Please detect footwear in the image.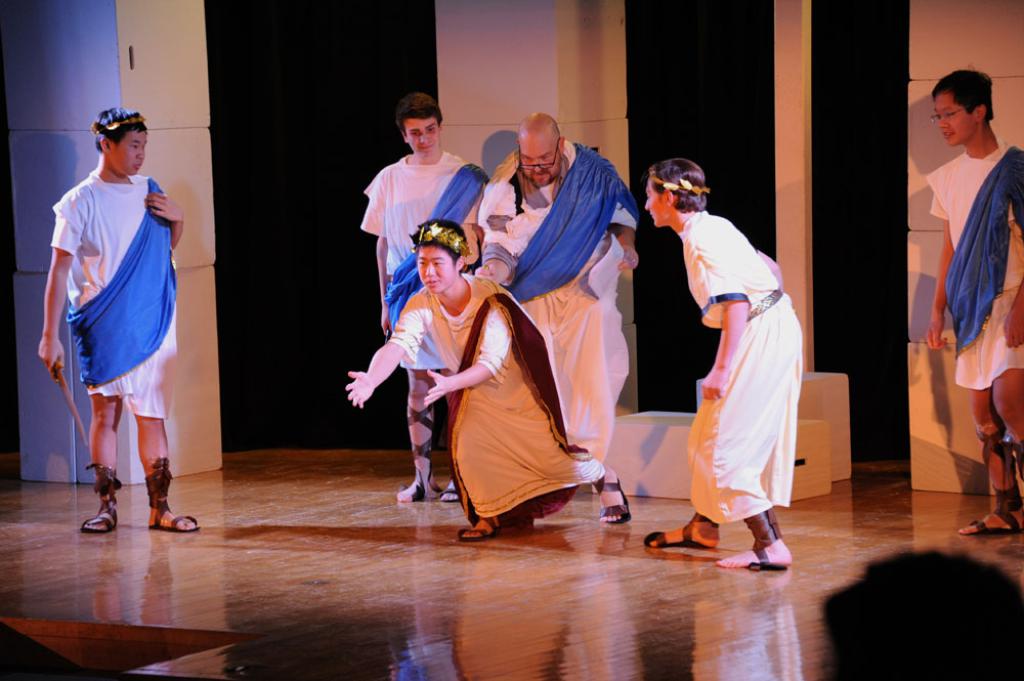
l=80, t=462, r=118, b=534.
